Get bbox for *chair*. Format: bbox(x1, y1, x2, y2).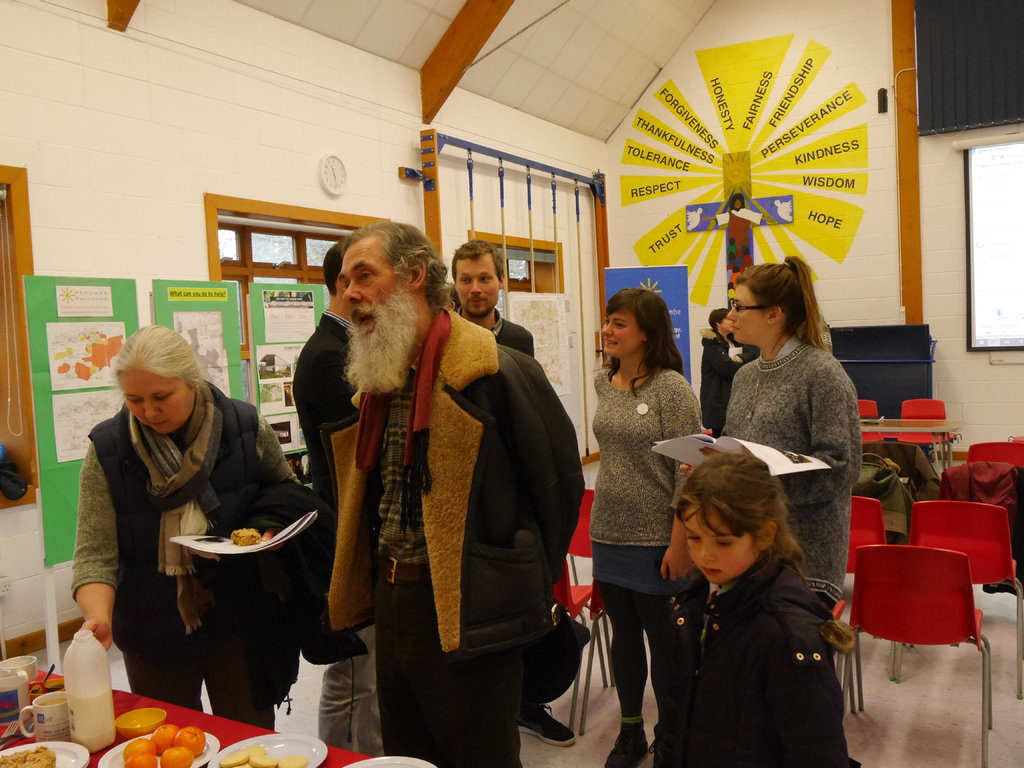
bbox(969, 438, 1023, 467).
